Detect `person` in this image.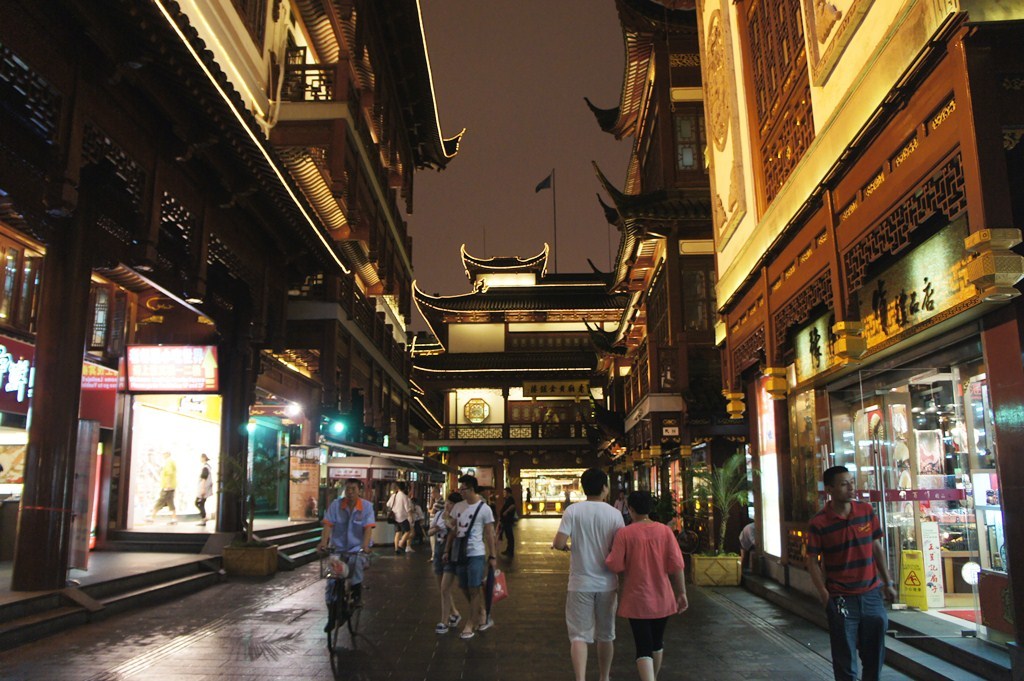
Detection: <region>553, 466, 623, 680</region>.
